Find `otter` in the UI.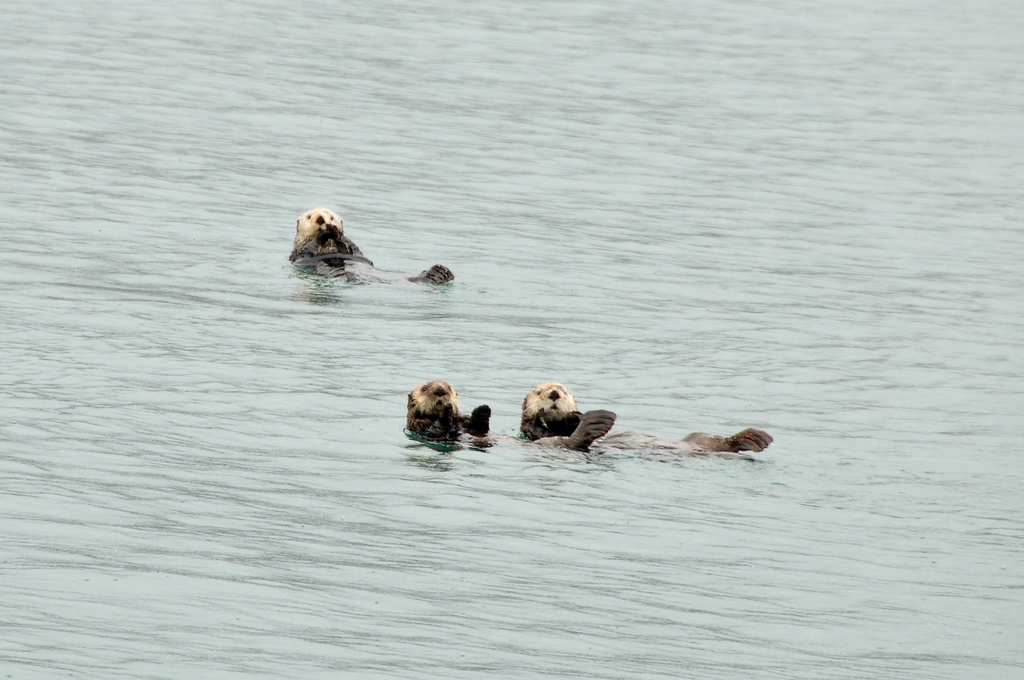
UI element at Rect(519, 380, 772, 454).
